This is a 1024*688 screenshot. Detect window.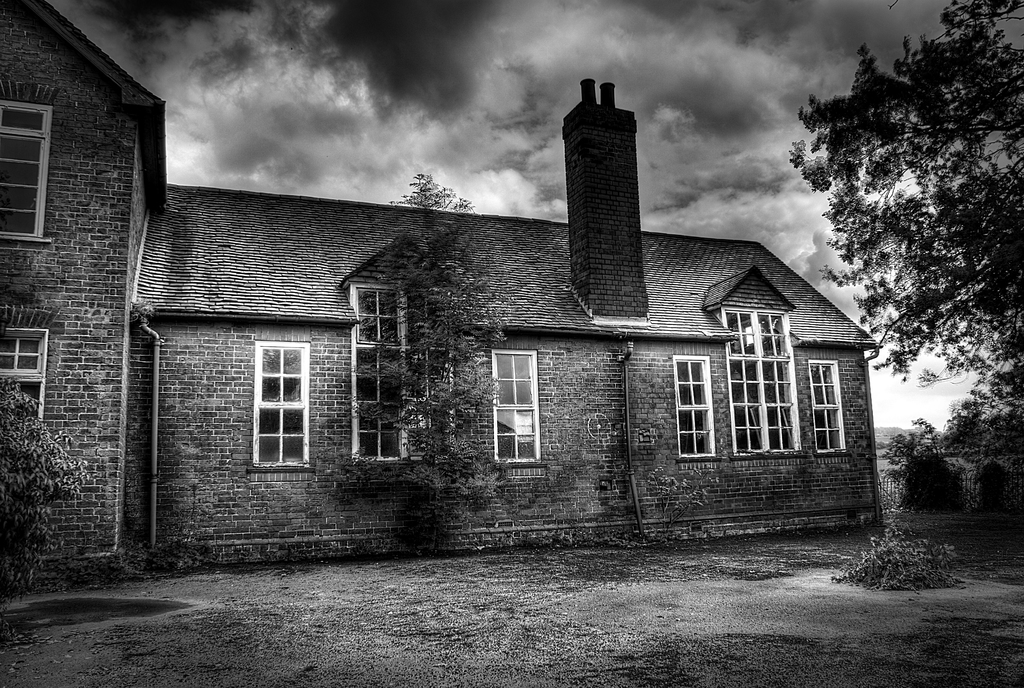
left=807, top=358, right=850, bottom=451.
